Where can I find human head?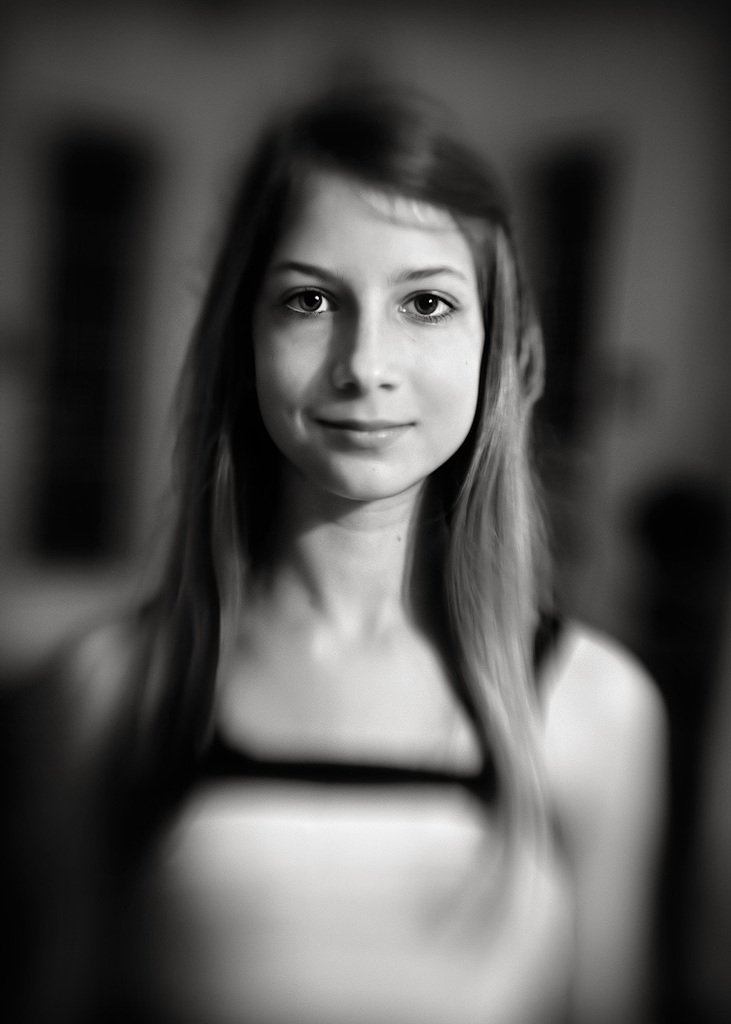
You can find it at {"left": 193, "top": 89, "right": 520, "bottom": 512}.
